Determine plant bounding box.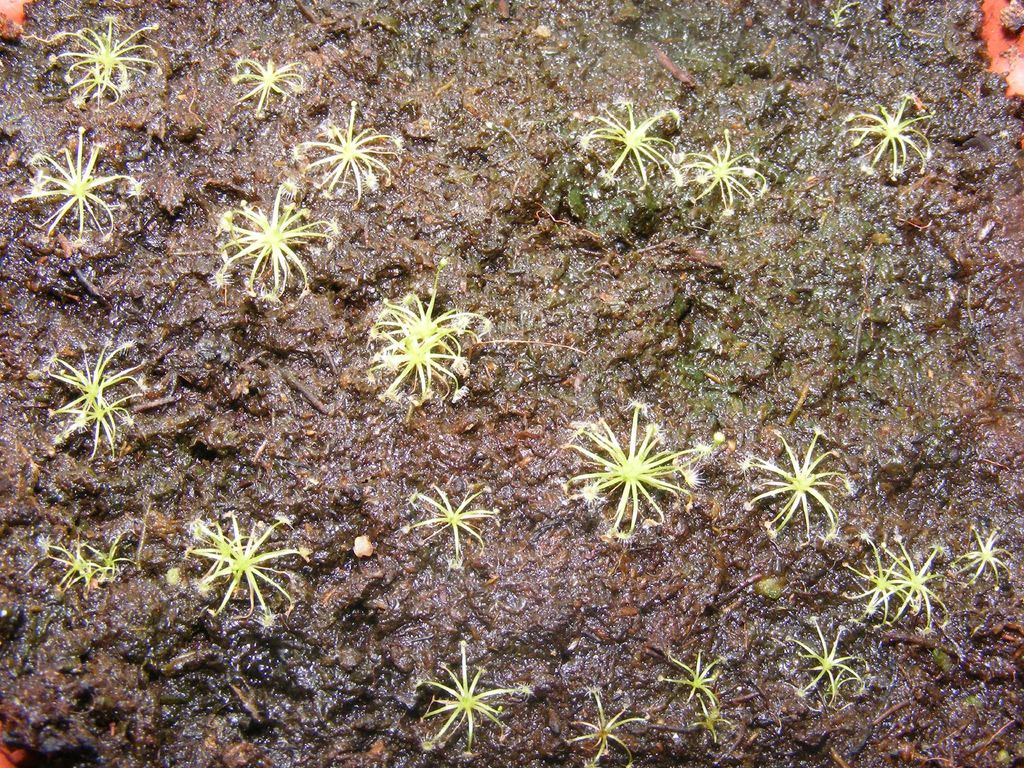
Determined: 683/132/764/212.
